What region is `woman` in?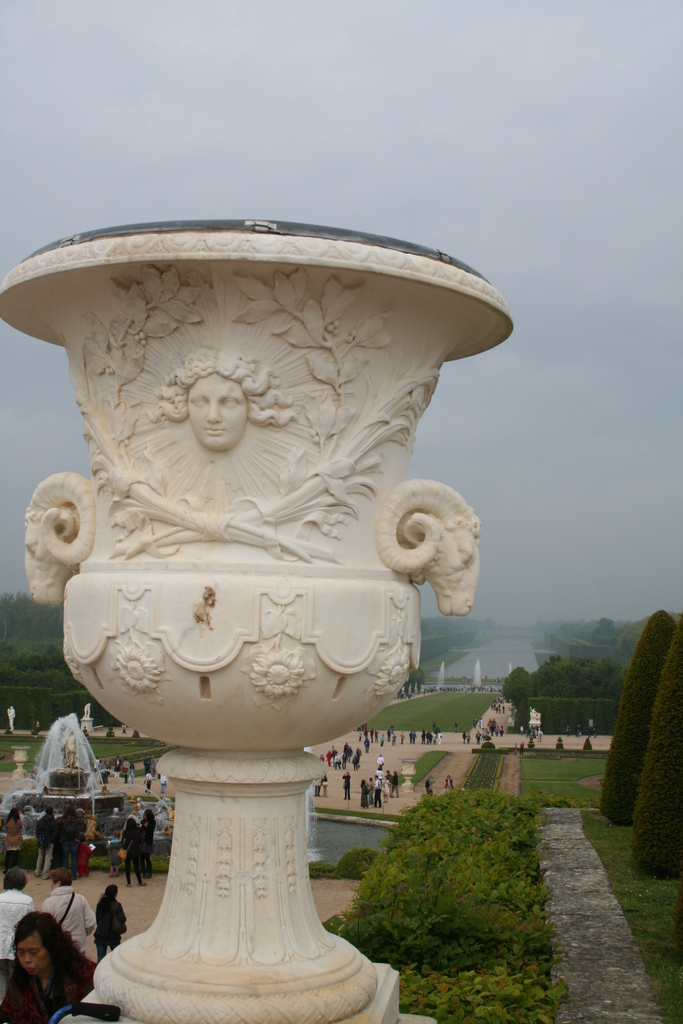
x1=94 y1=879 x2=129 y2=963.
